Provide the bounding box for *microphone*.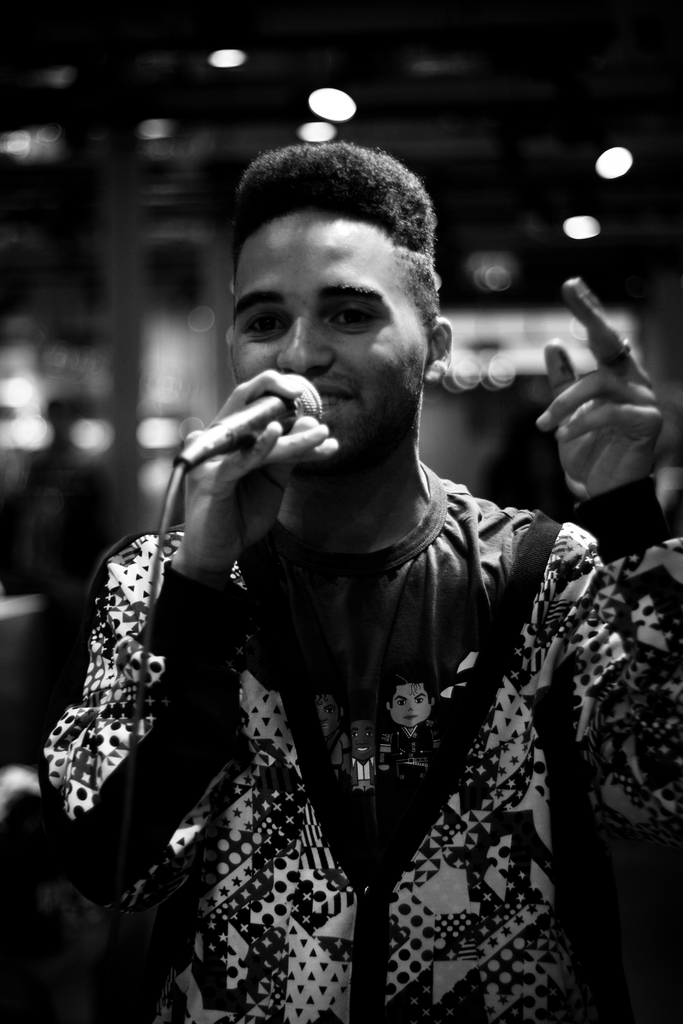
pyautogui.locateOnScreen(176, 370, 327, 476).
